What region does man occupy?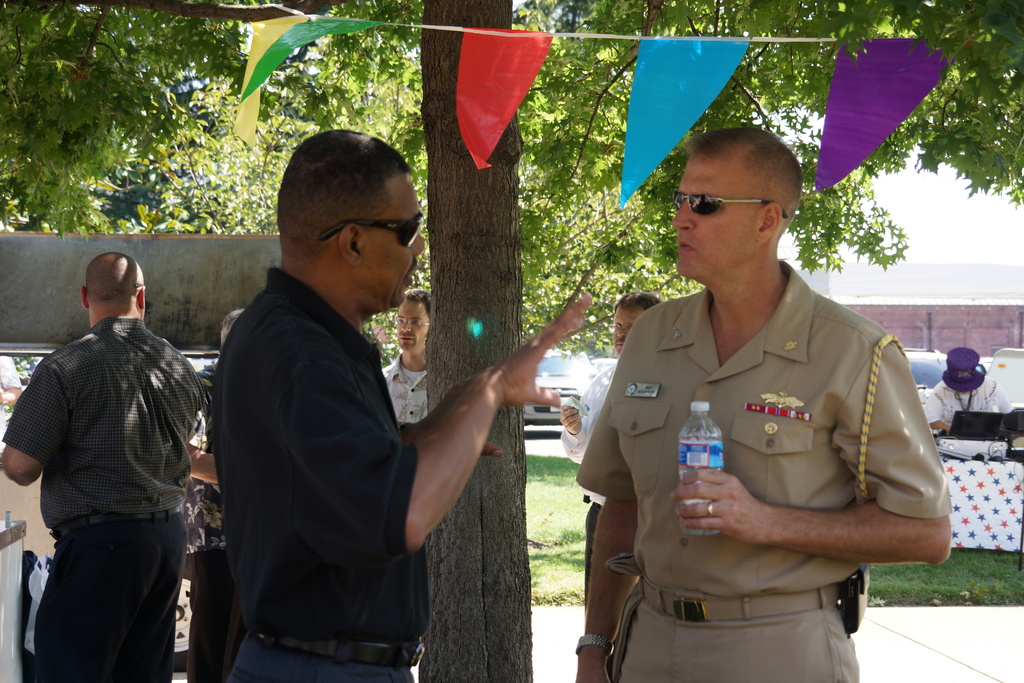
<region>186, 306, 248, 682</region>.
